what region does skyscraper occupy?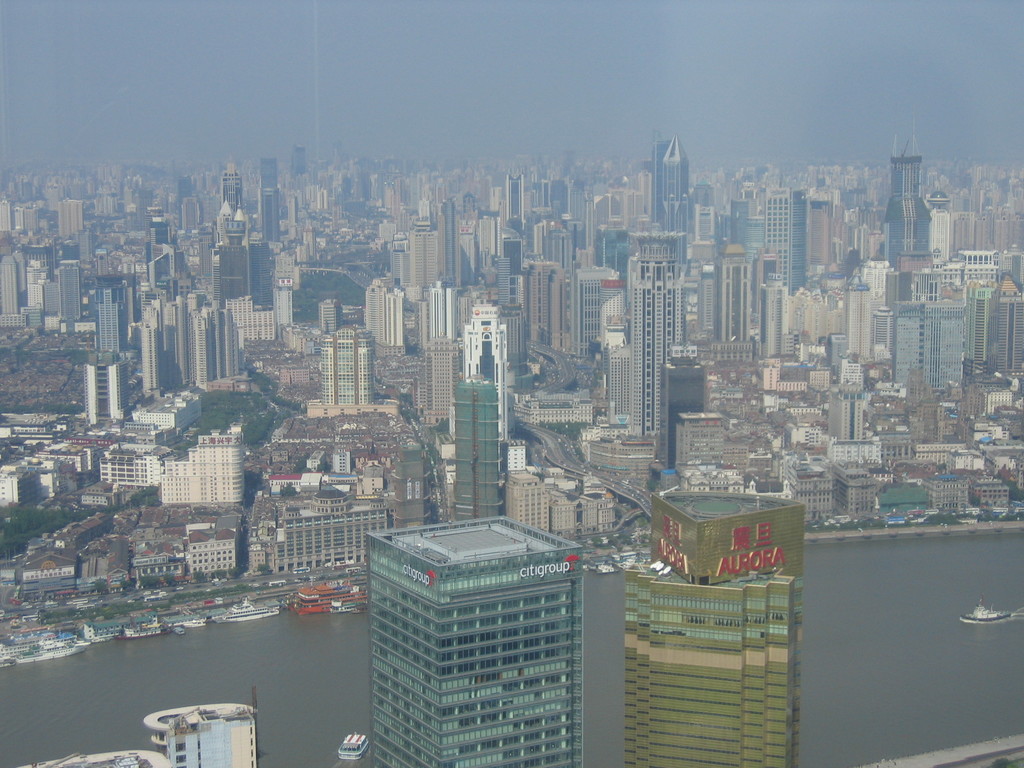
(605,346,641,427).
